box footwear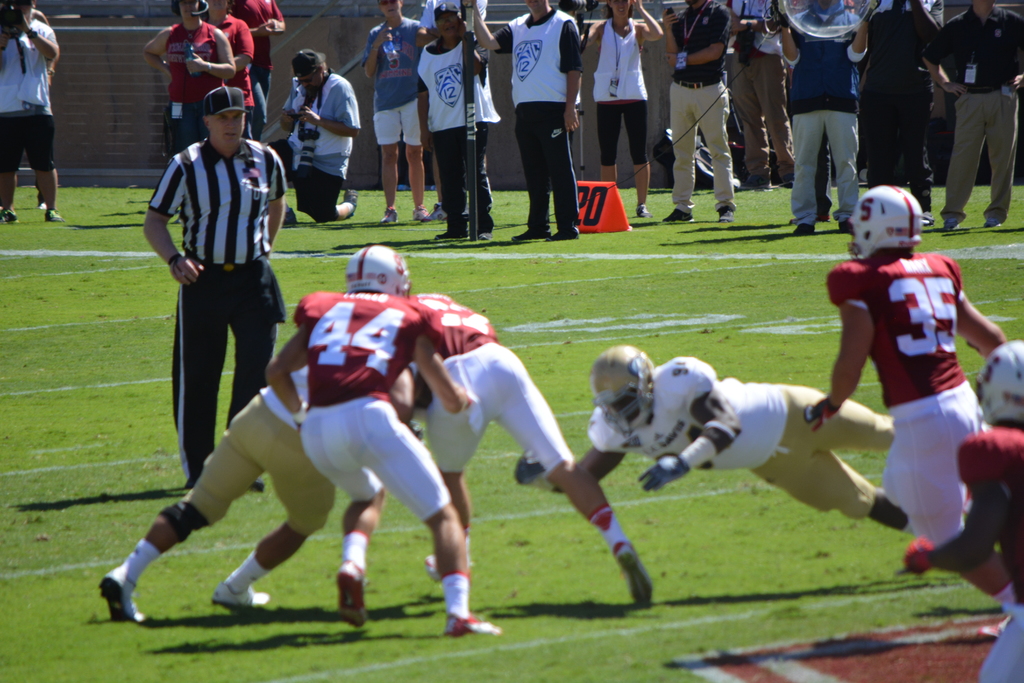
[left=480, top=231, right=492, bottom=239]
